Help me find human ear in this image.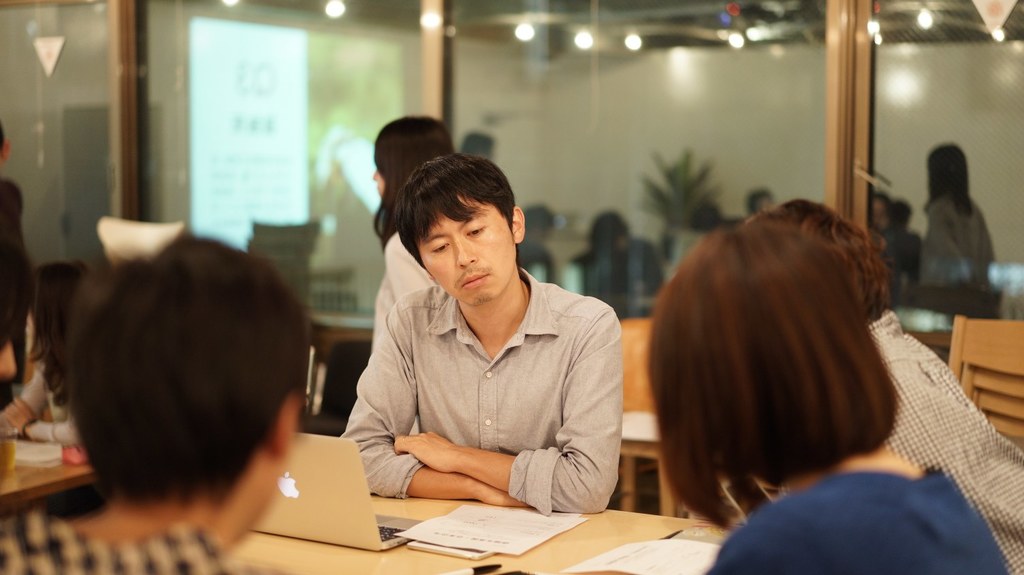
Found it: region(420, 269, 433, 281).
